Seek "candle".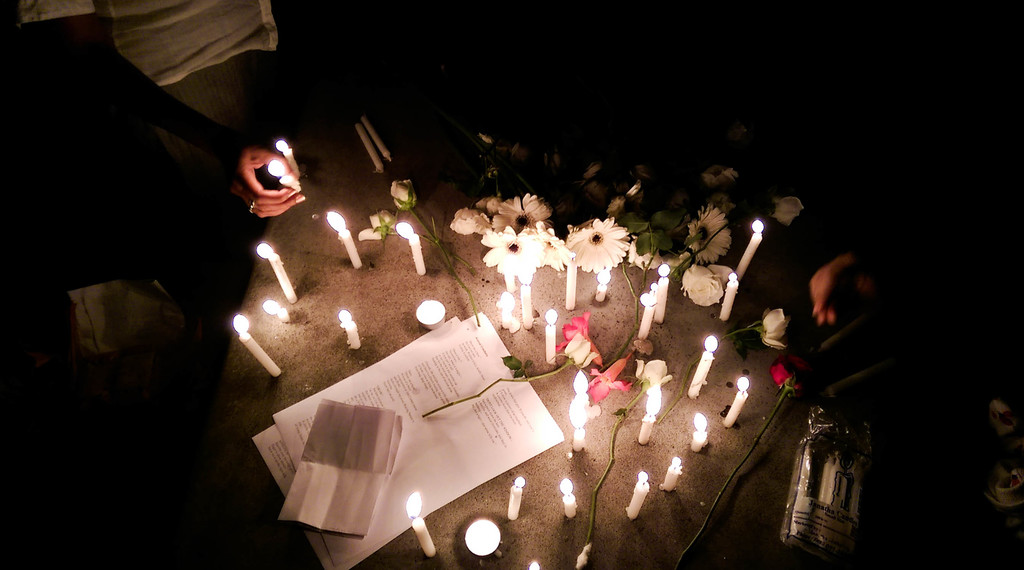
{"x1": 399, "y1": 219, "x2": 424, "y2": 276}.
